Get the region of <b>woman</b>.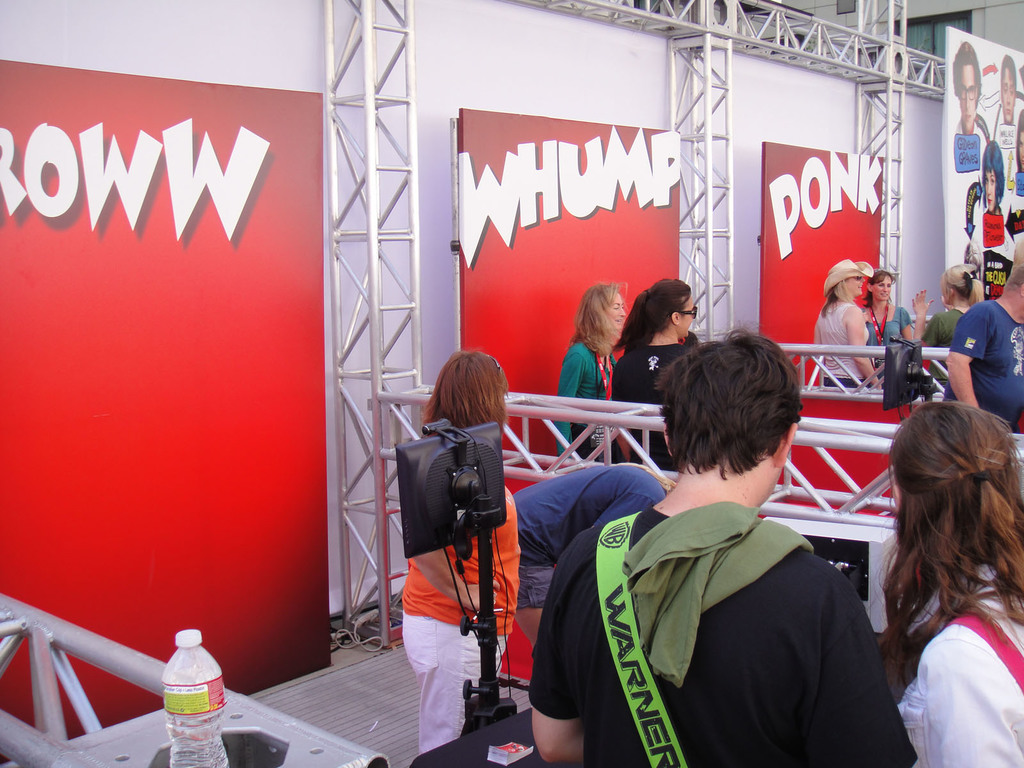
913,264,982,362.
